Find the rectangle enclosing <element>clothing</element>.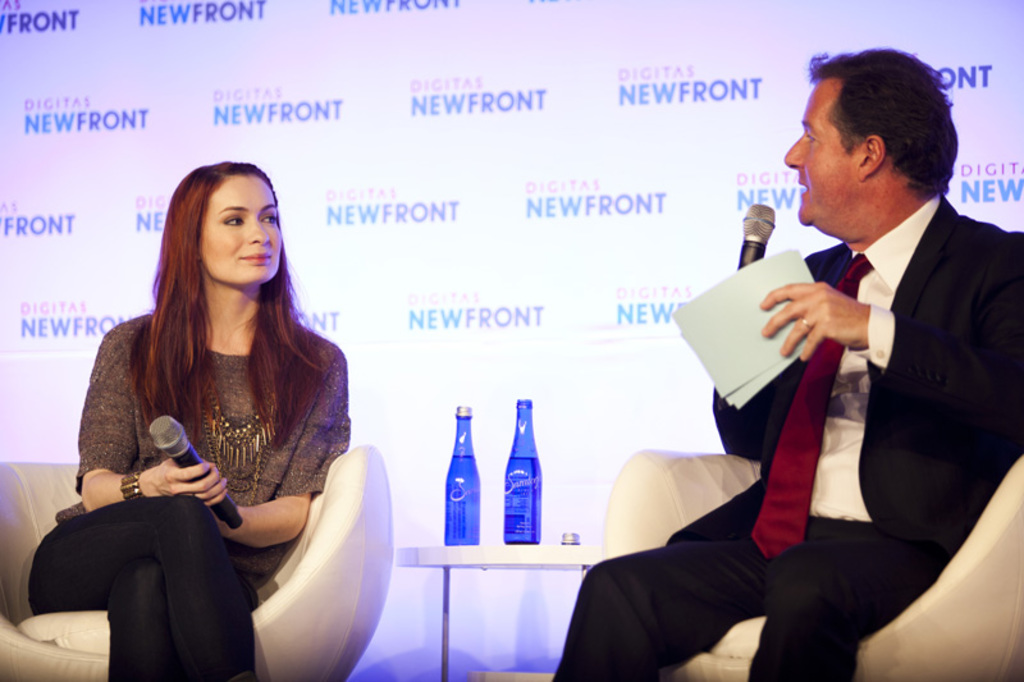
x1=550, y1=189, x2=1023, y2=681.
